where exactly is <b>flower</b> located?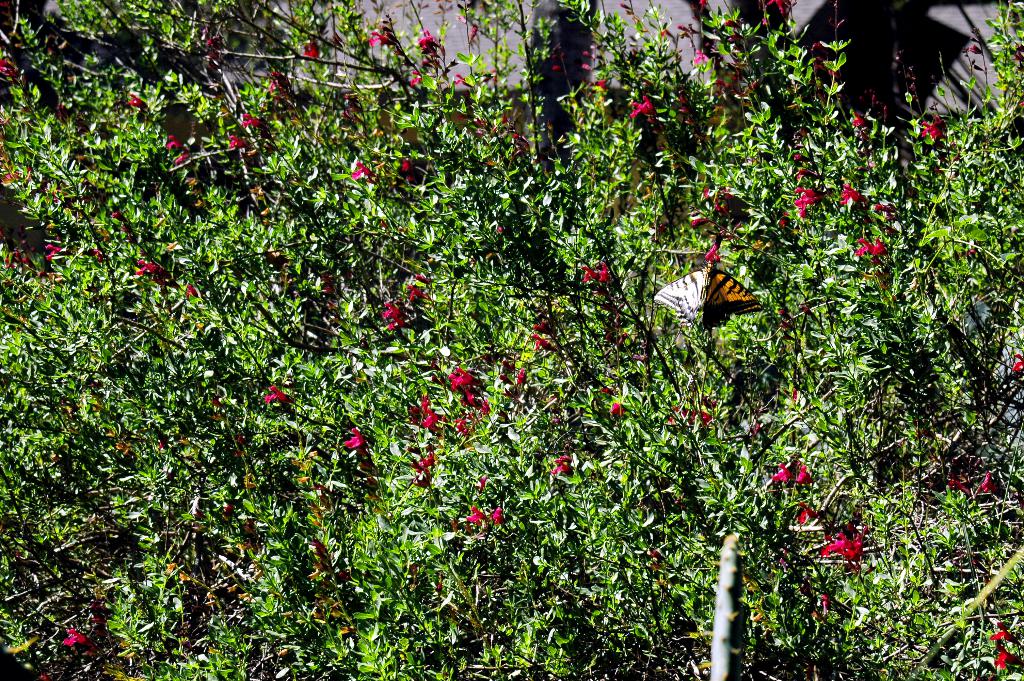
Its bounding box is <bbox>462, 503, 491, 527</bbox>.
